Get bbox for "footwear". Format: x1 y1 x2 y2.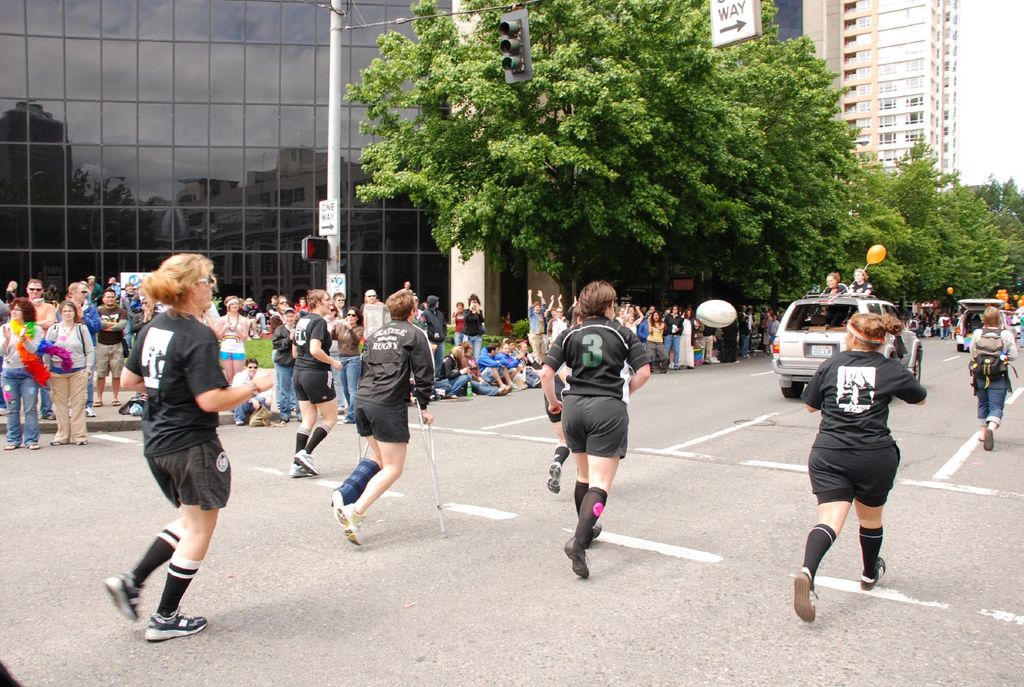
235 416 245 425.
